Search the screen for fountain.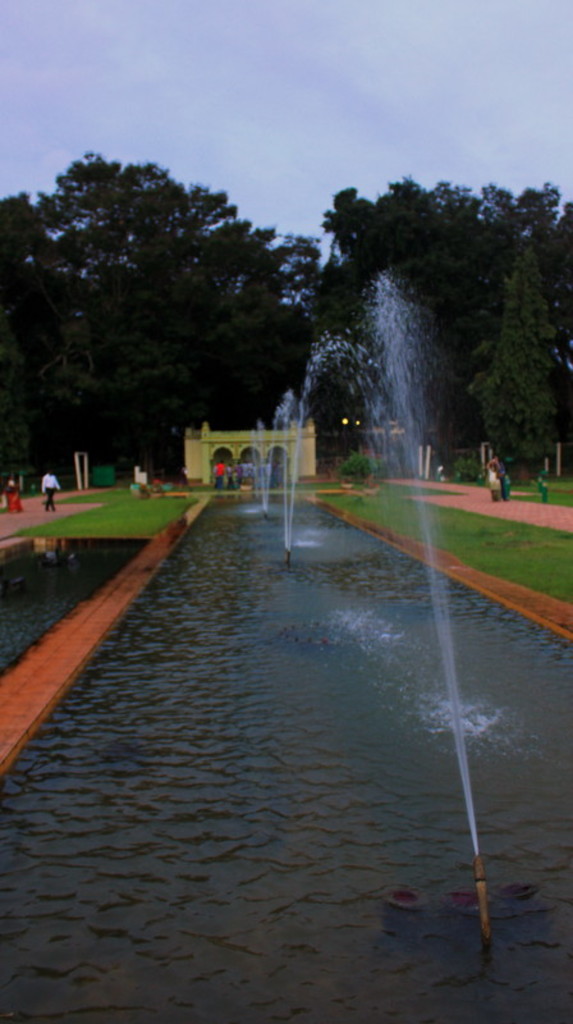
Found at bbox(0, 255, 572, 1023).
